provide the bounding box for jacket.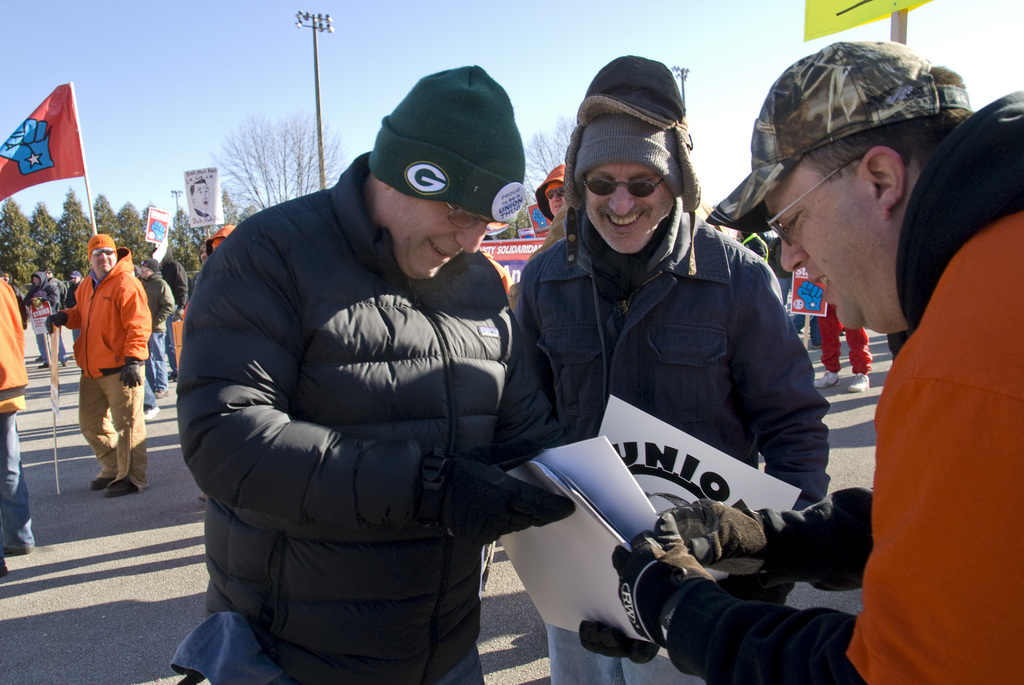
locate(0, 273, 28, 415).
